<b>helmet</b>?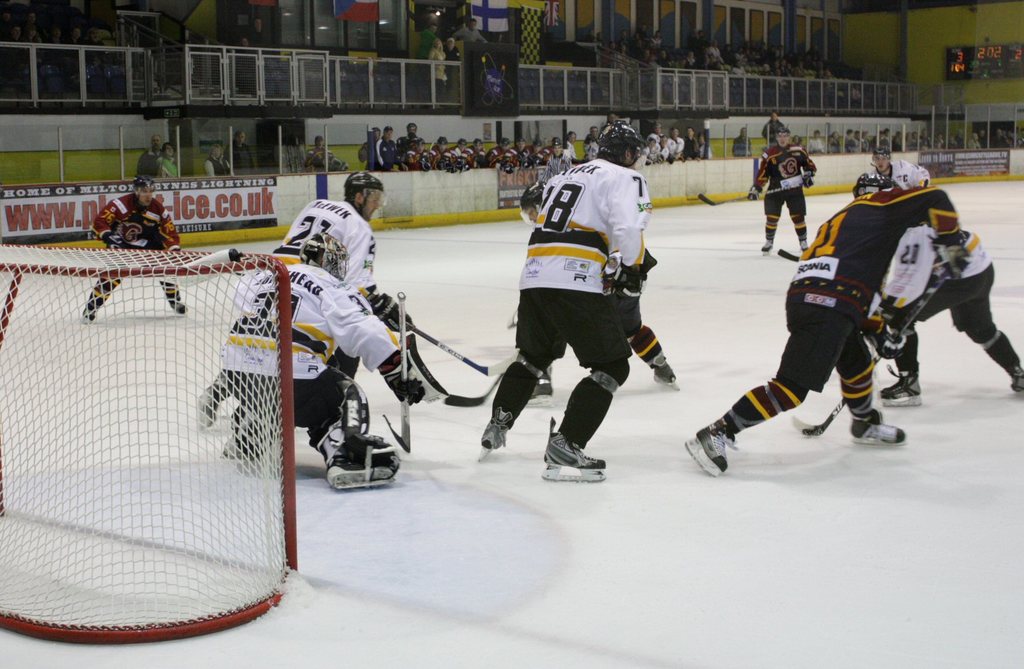
849:170:902:201
